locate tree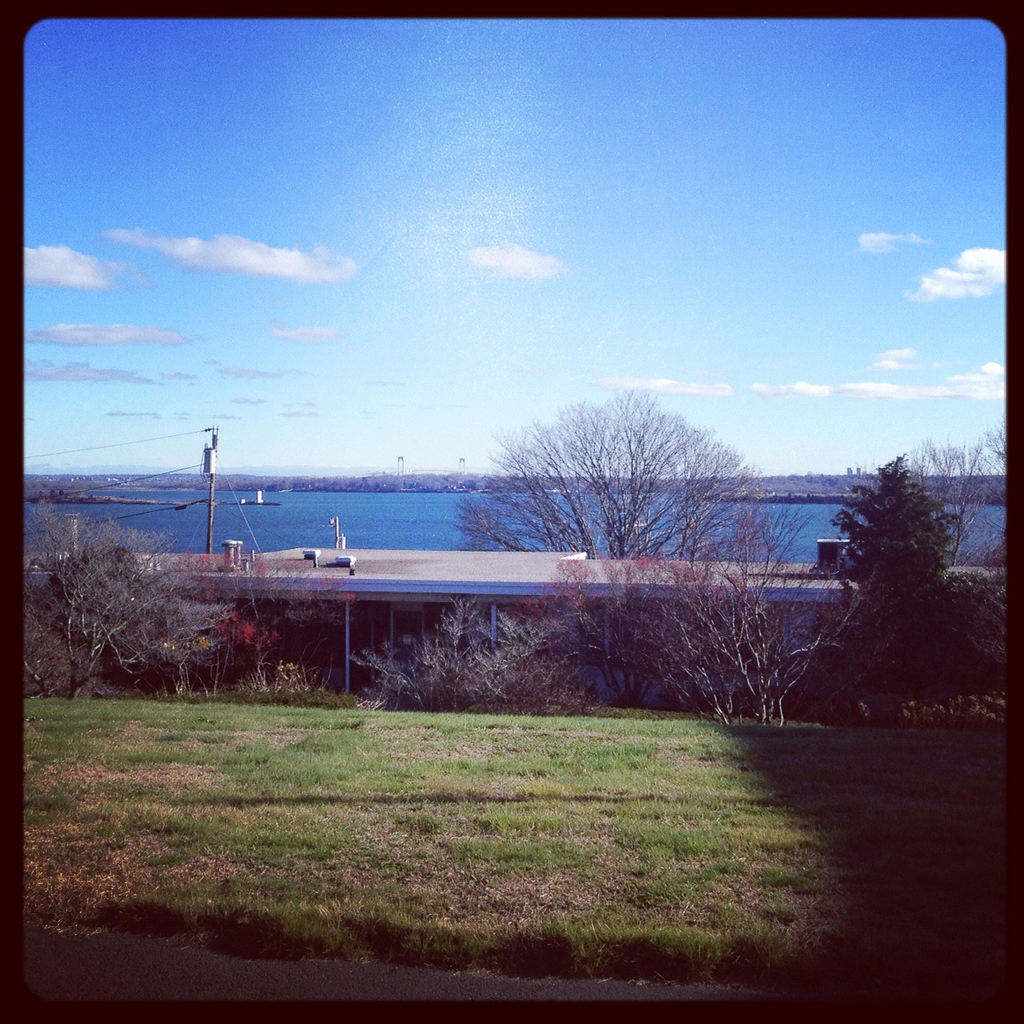
left=451, top=384, right=769, bottom=560
